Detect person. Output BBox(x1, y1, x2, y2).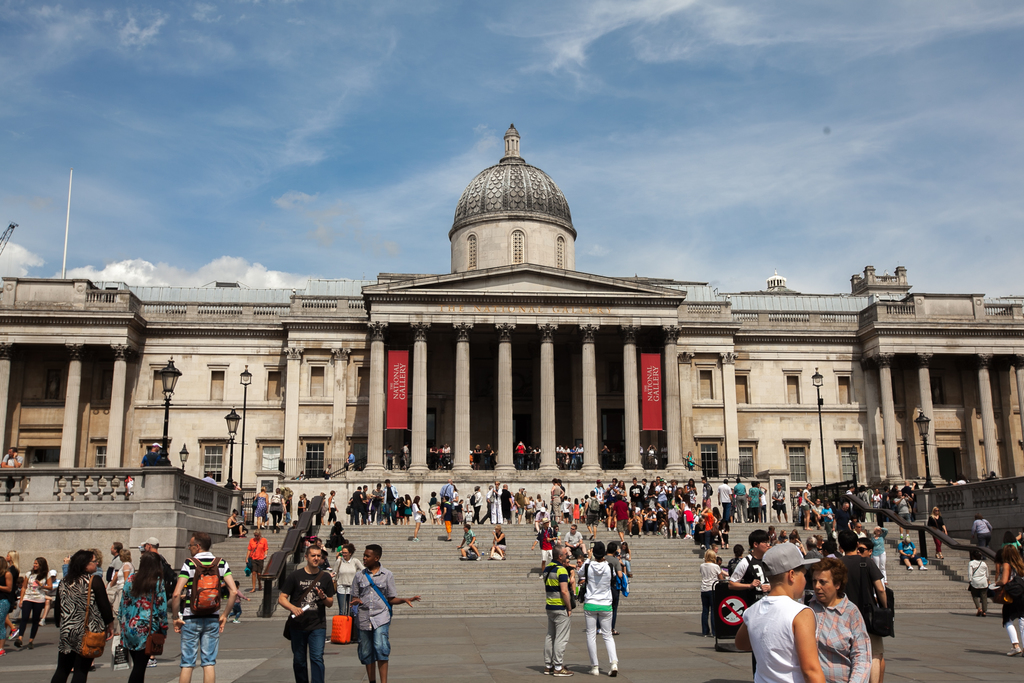
BBox(989, 540, 1023, 655).
